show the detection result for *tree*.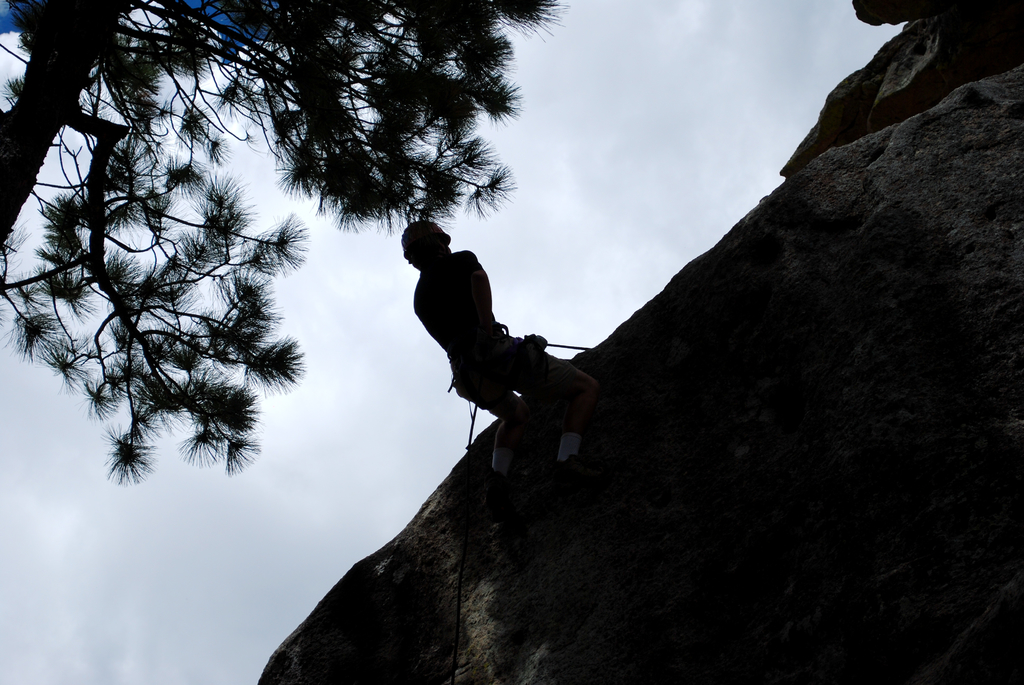
0 0 568 493.
